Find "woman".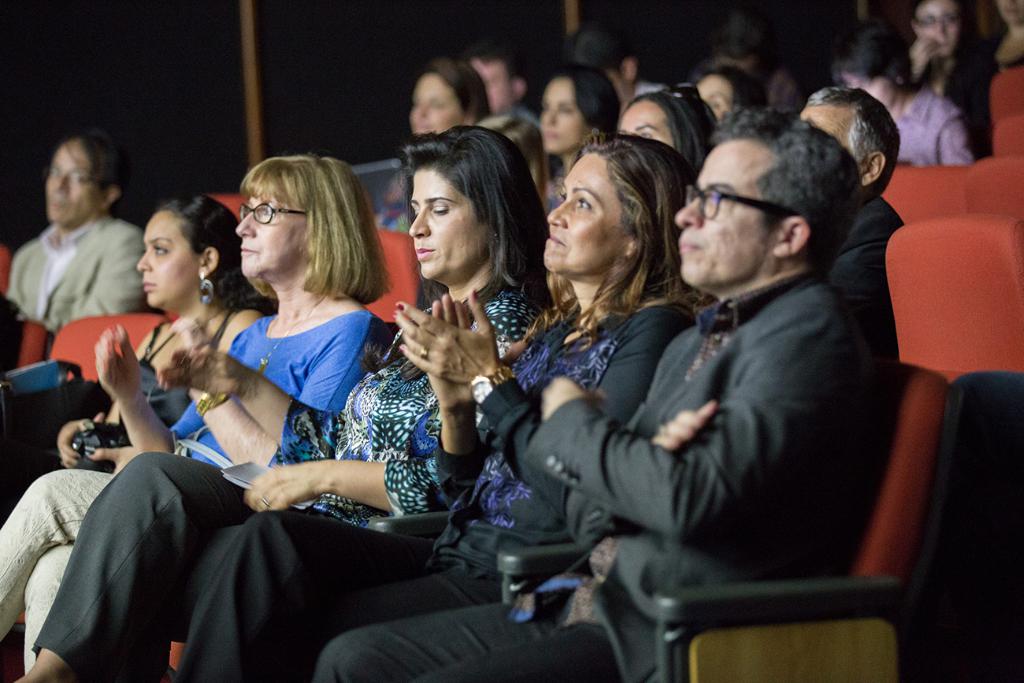
[0, 187, 281, 682].
